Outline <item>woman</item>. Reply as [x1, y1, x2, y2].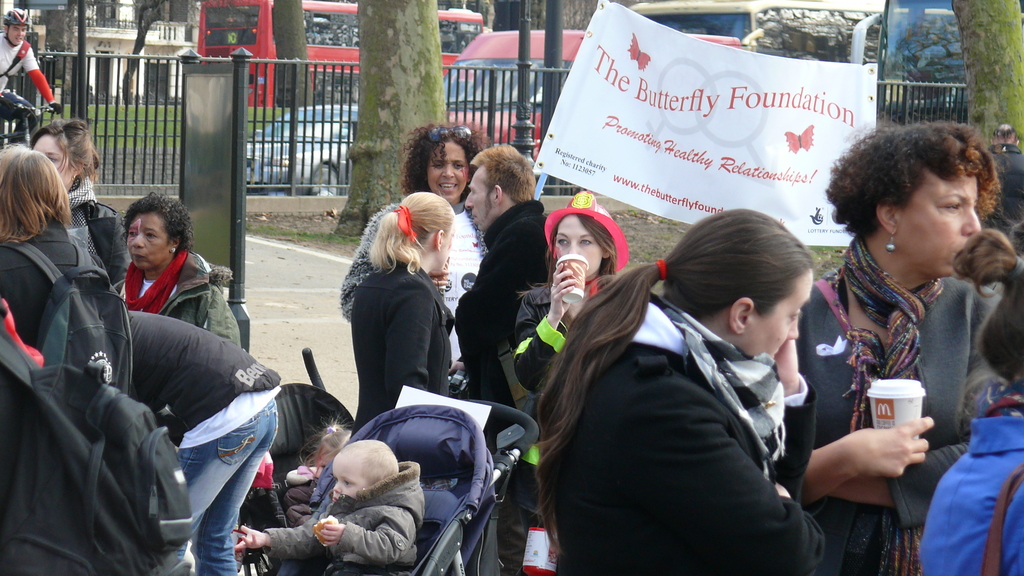
[23, 117, 132, 296].
